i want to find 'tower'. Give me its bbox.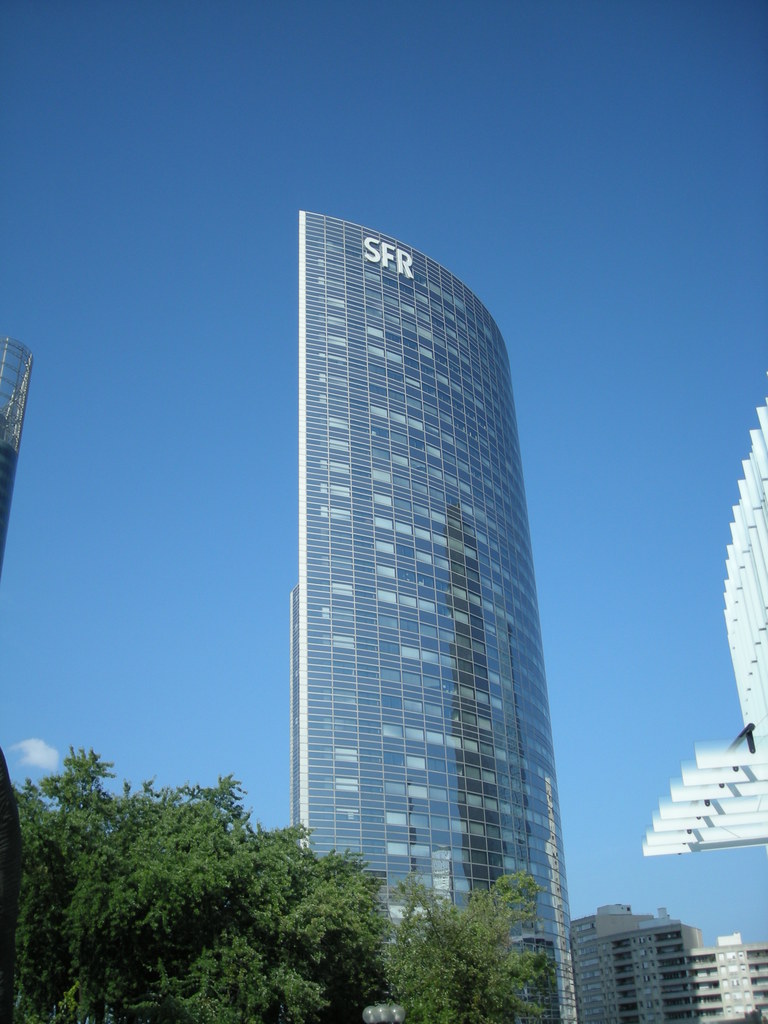
0 326 39 564.
